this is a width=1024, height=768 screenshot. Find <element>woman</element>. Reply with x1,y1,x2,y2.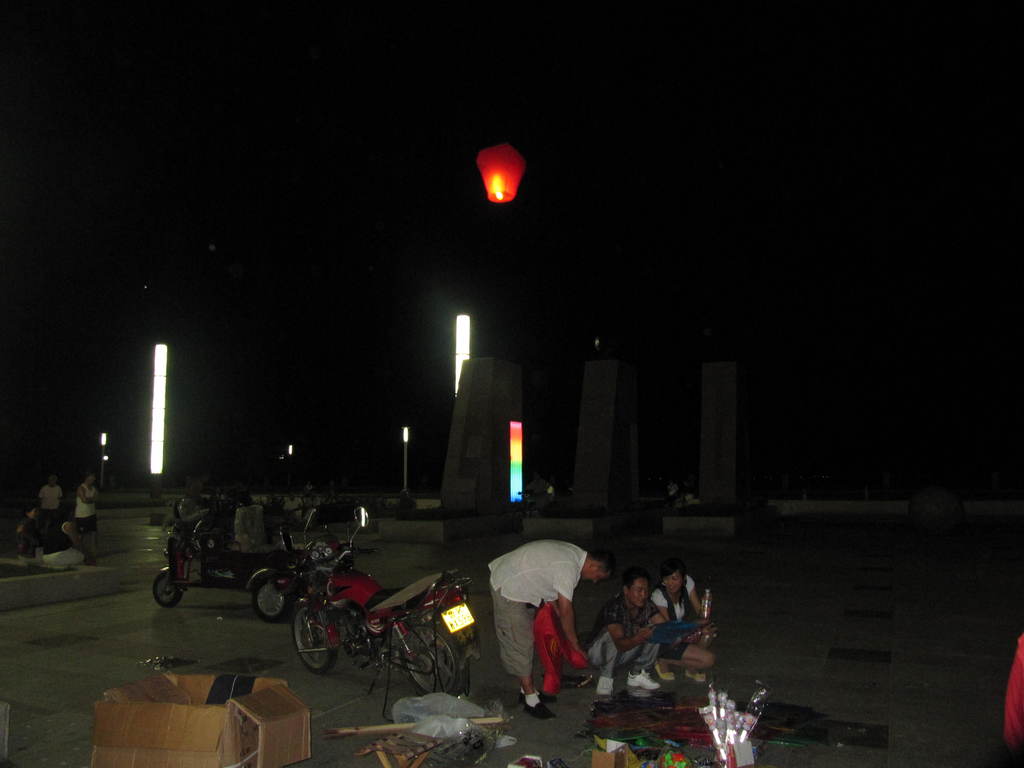
300,488,324,527.
